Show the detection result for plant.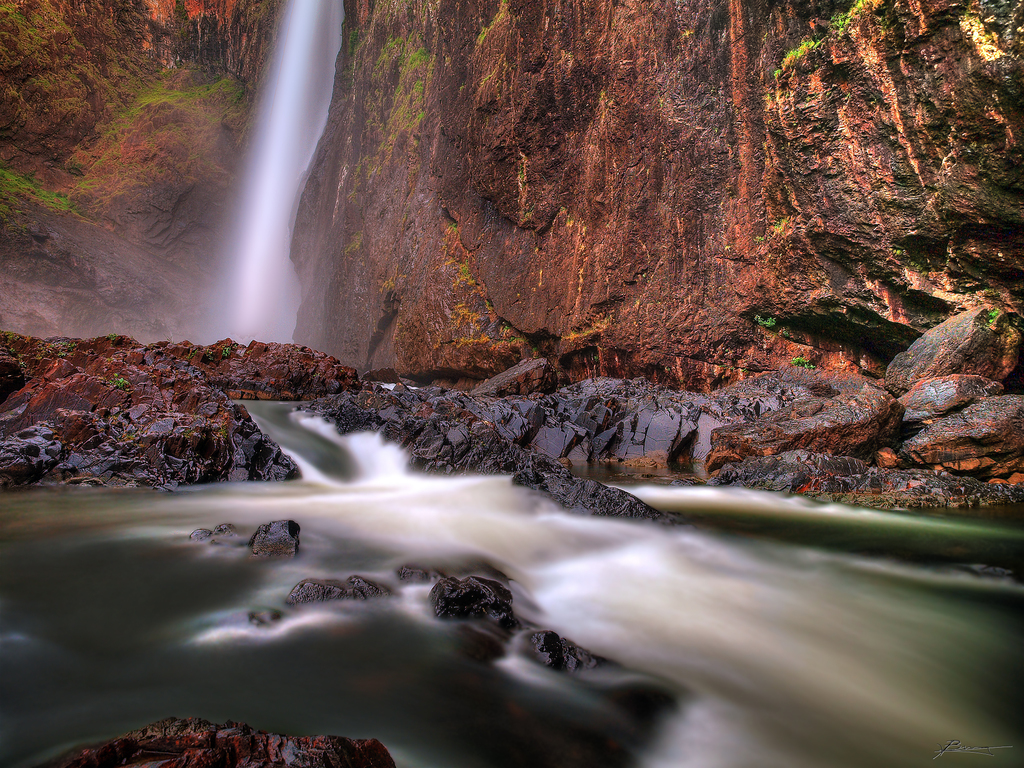
rect(561, 316, 611, 340).
